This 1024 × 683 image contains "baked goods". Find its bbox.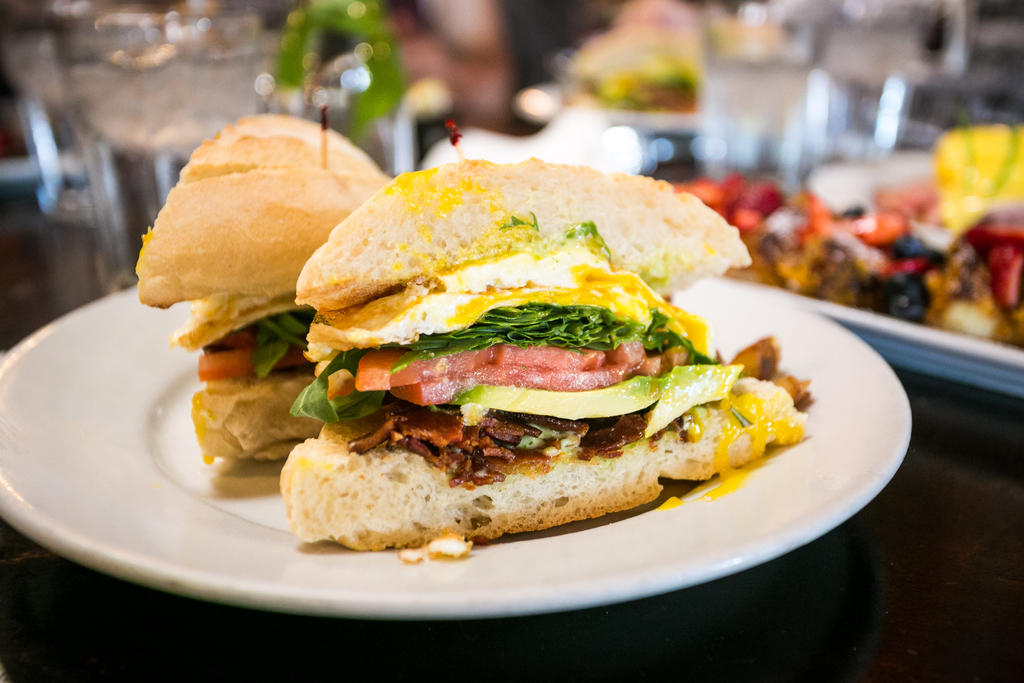
(left=141, top=110, right=392, bottom=462).
